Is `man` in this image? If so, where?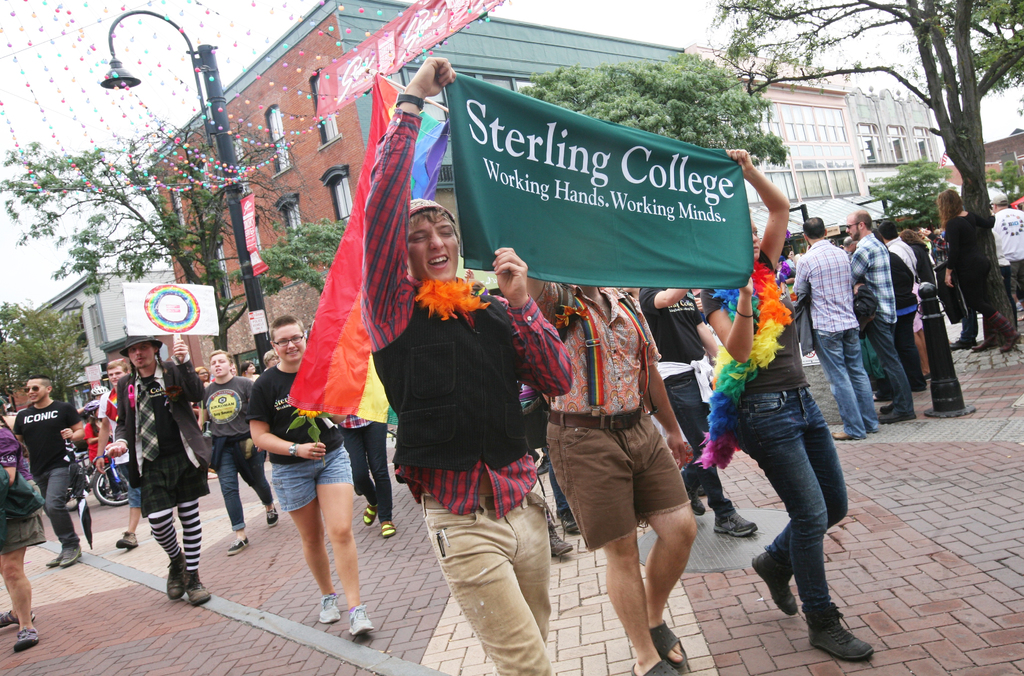
Yes, at <bbox>351, 51, 575, 675</bbox>.
